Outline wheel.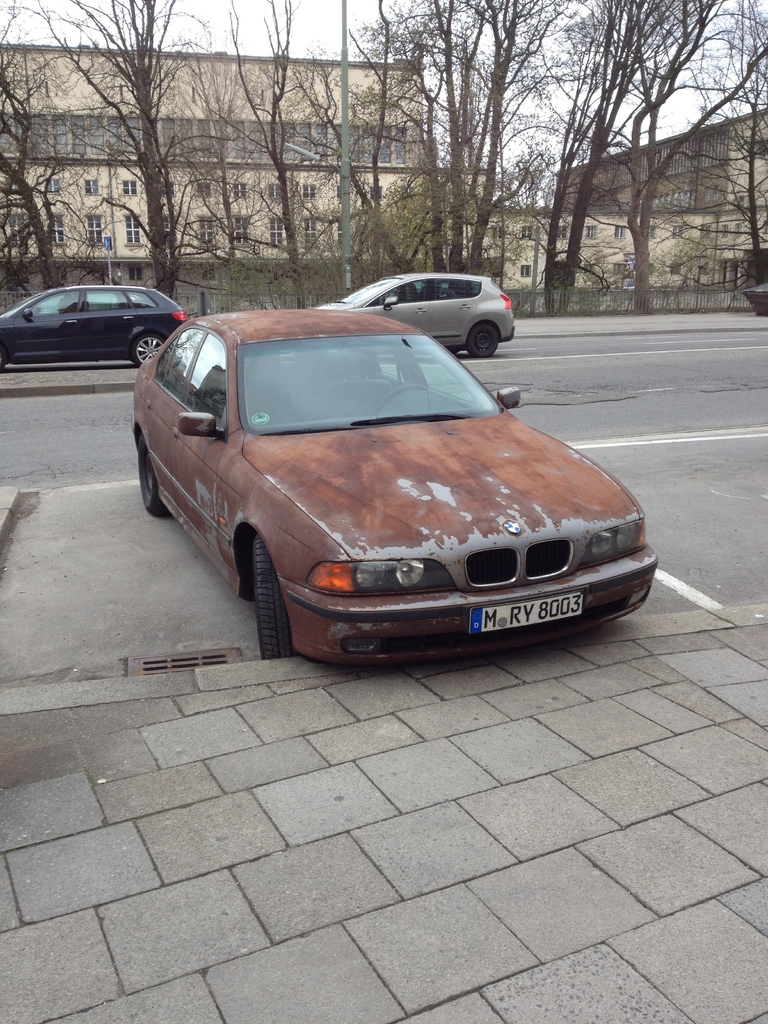
Outline: detection(138, 438, 171, 524).
